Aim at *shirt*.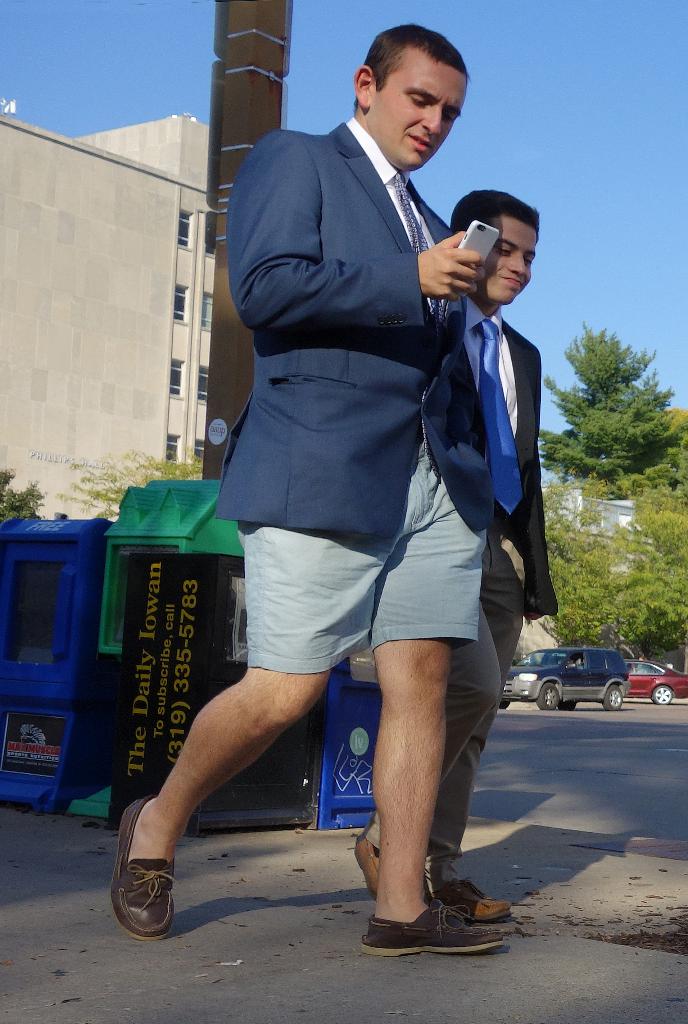
Aimed at (348,118,432,241).
